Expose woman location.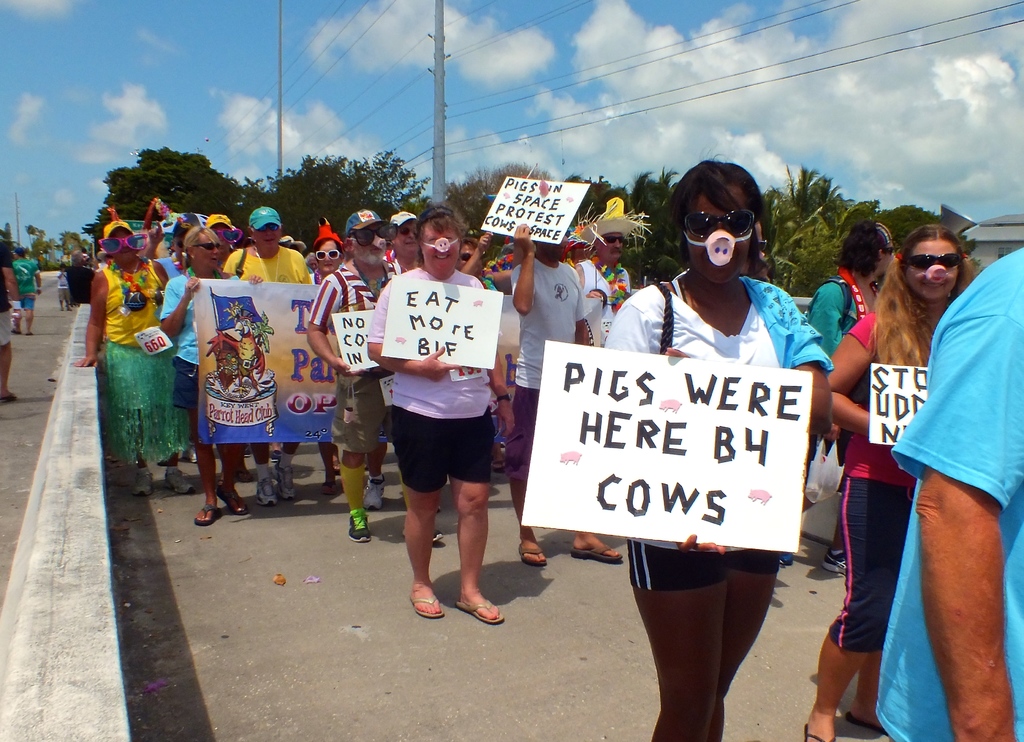
Exposed at detection(385, 204, 425, 278).
